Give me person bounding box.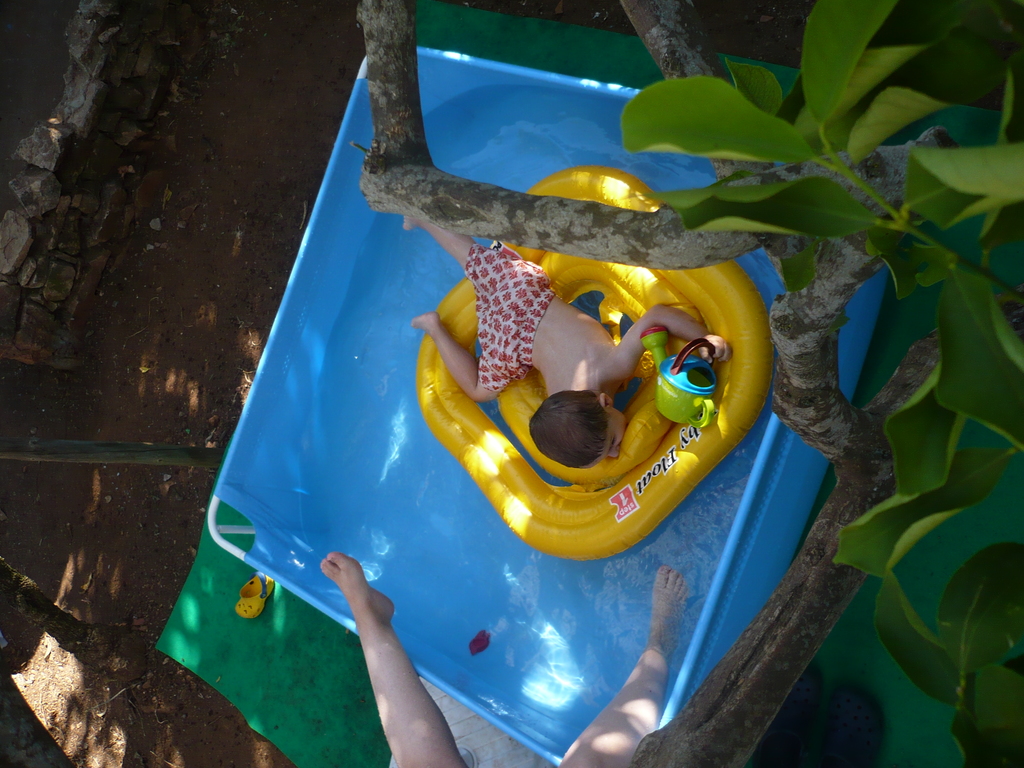
crop(398, 198, 726, 468).
